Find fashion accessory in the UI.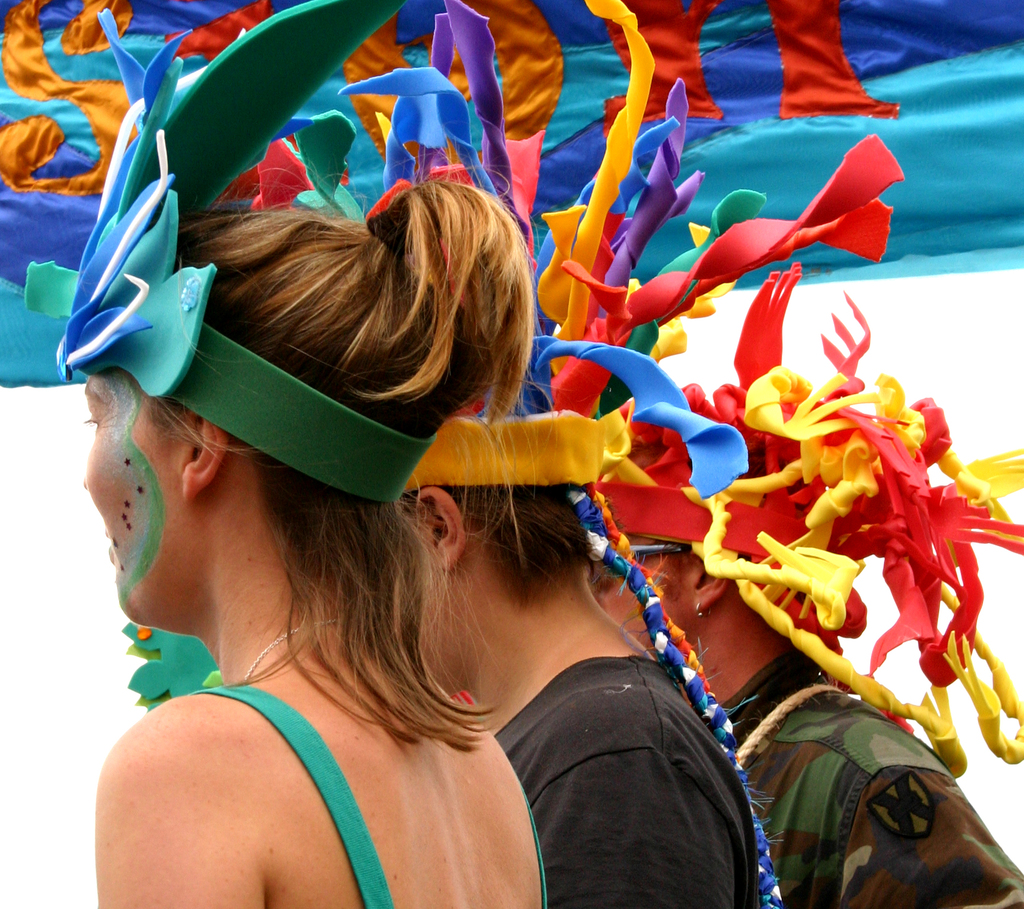
UI element at {"left": 26, "top": 0, "right": 438, "bottom": 503}.
